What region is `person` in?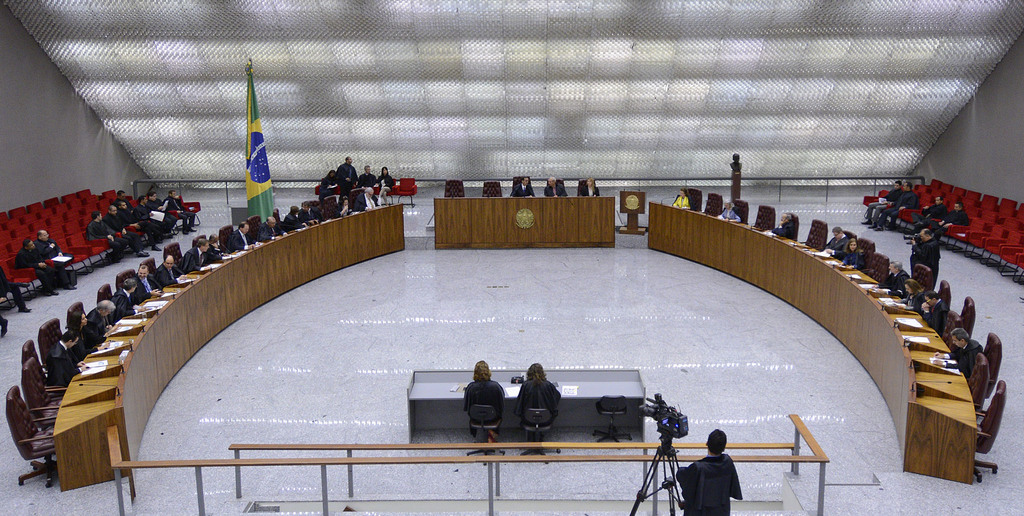
<region>675, 423, 737, 515</region>.
